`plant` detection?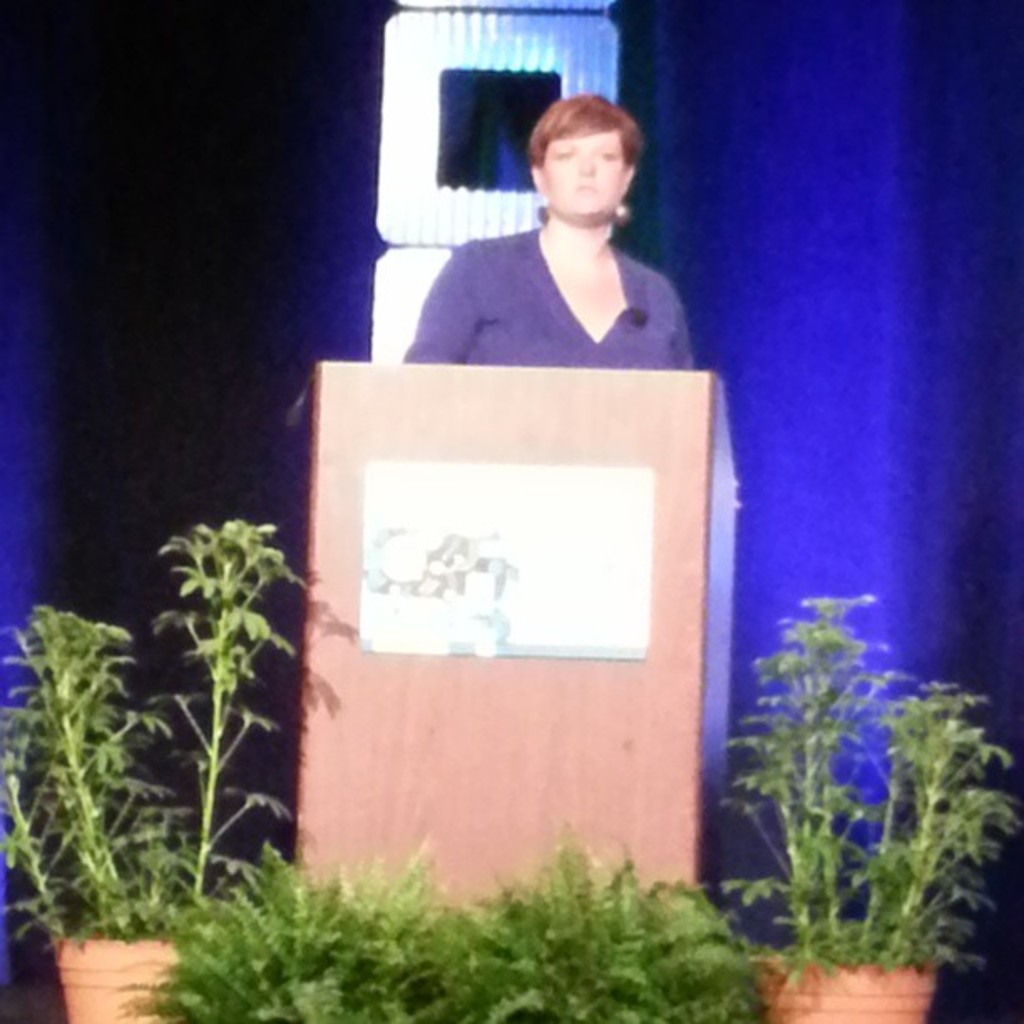
pyautogui.locateOnScreen(122, 843, 479, 1021)
